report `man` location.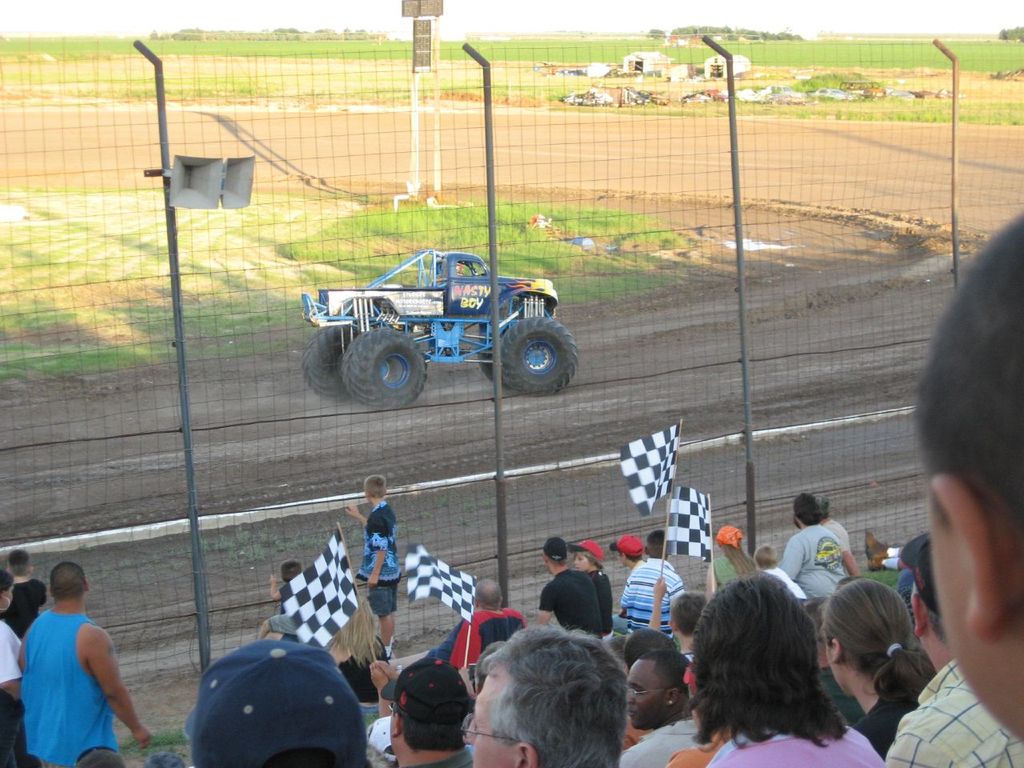
Report: [881,528,1023,767].
